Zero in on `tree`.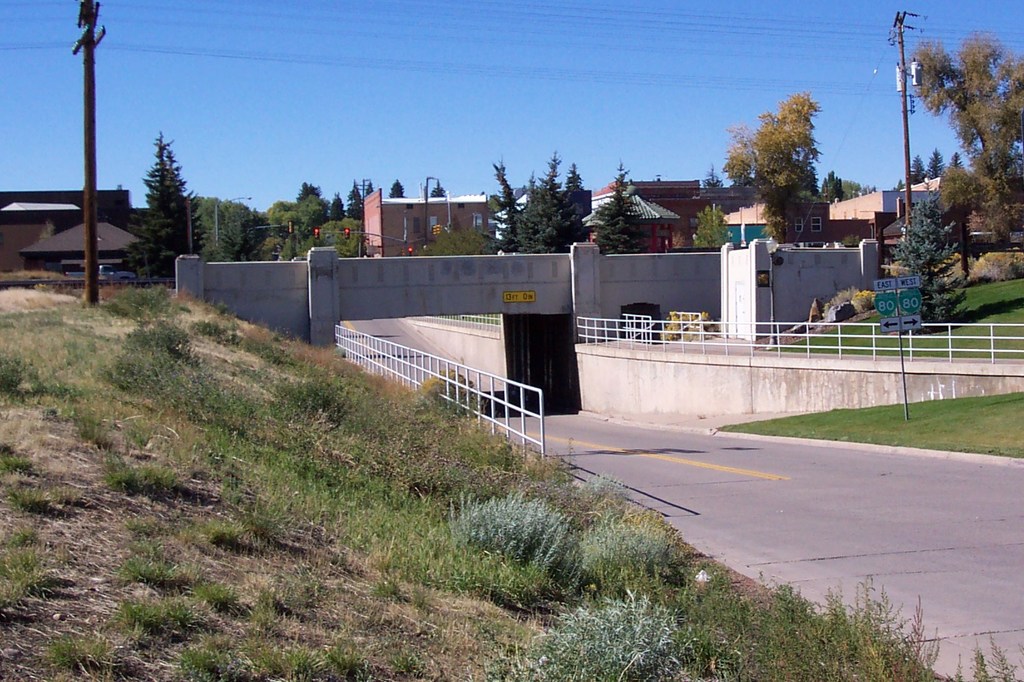
Zeroed in: left=278, top=174, right=371, bottom=259.
